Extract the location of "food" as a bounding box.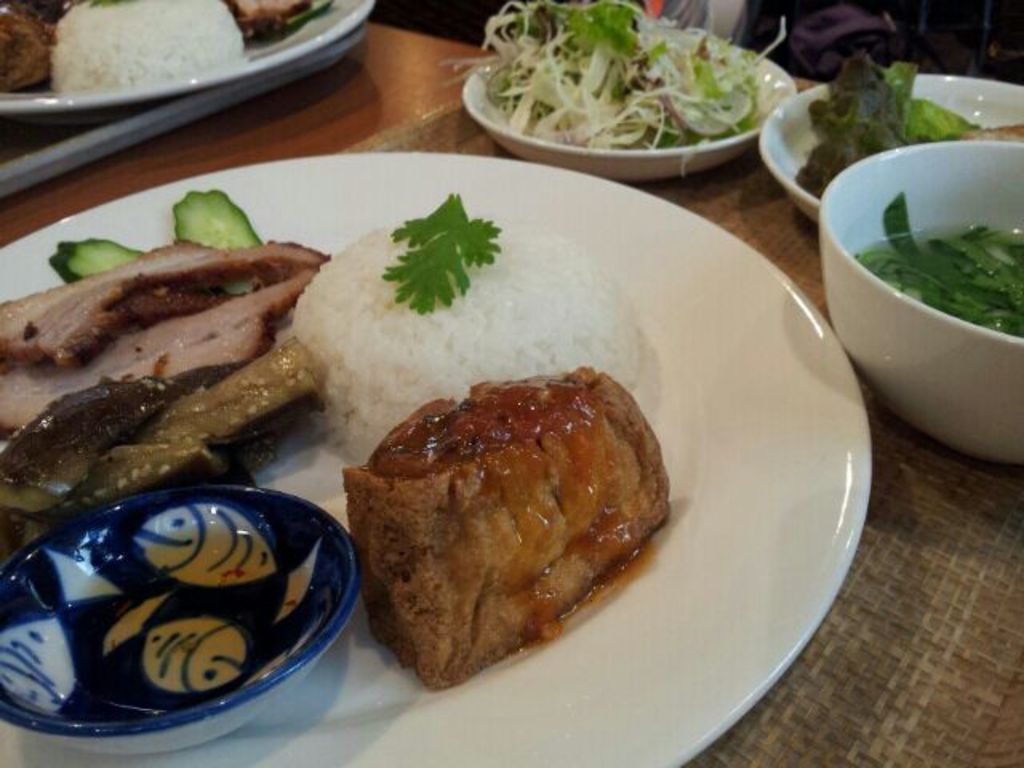
(left=338, top=373, right=659, bottom=669).
